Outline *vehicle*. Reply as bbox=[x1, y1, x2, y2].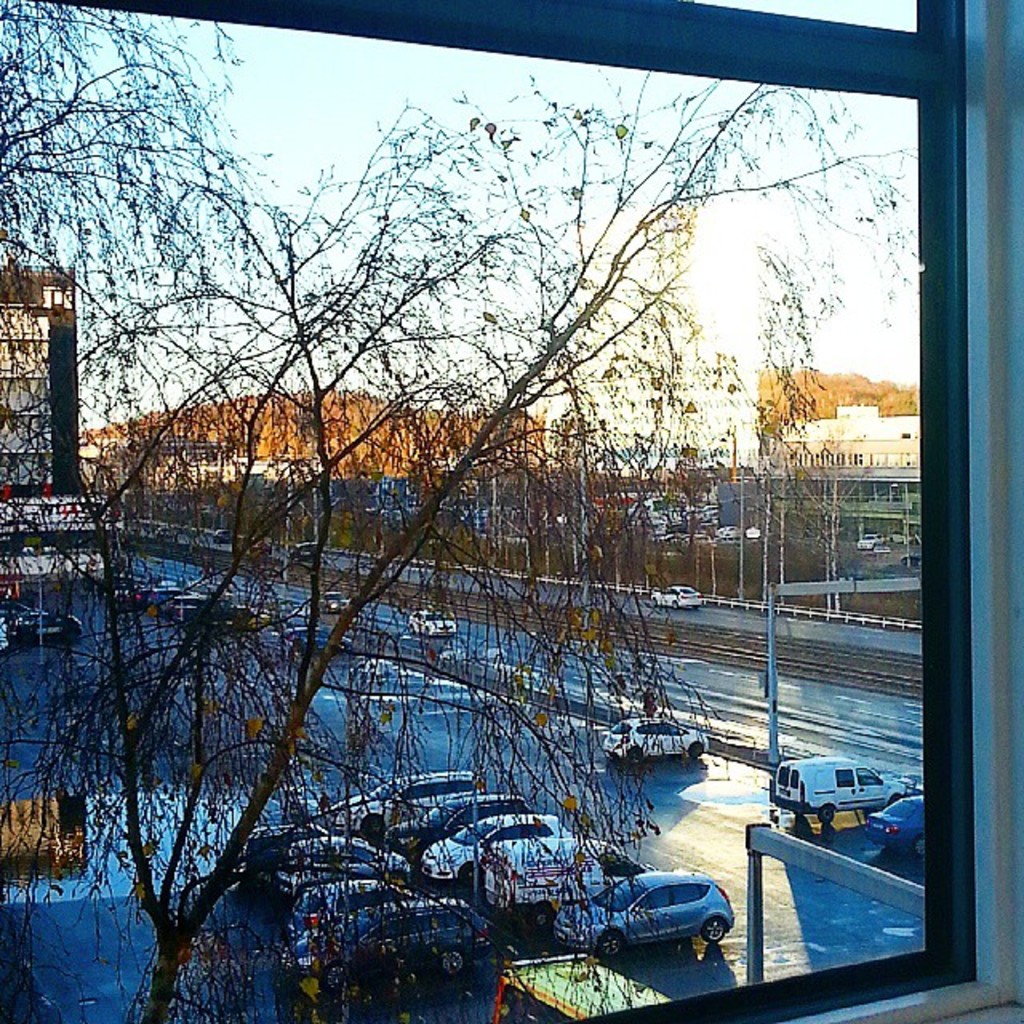
bbox=[290, 842, 414, 891].
